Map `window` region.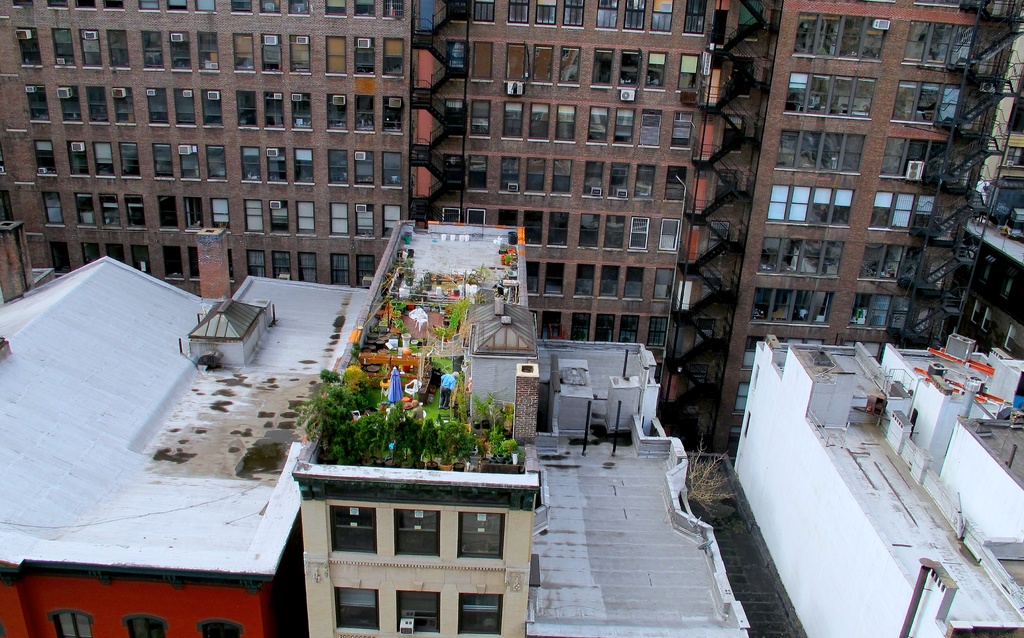
Mapped to region(143, 86, 169, 127).
